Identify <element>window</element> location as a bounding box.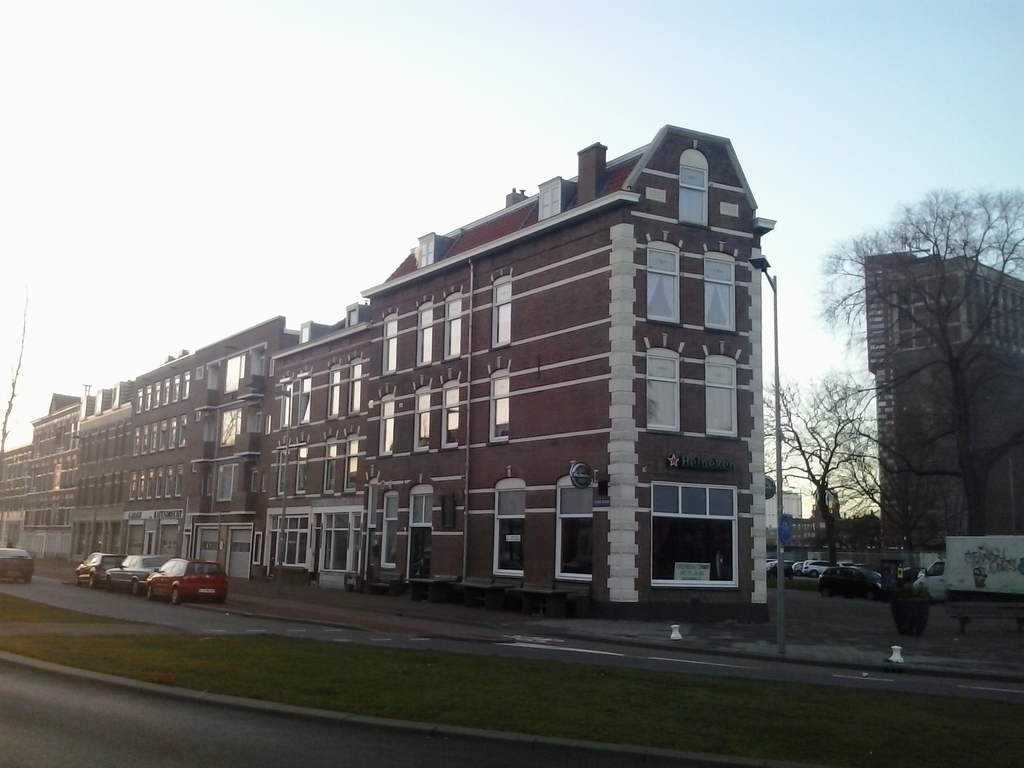
pyautogui.locateOnScreen(646, 349, 682, 428).
